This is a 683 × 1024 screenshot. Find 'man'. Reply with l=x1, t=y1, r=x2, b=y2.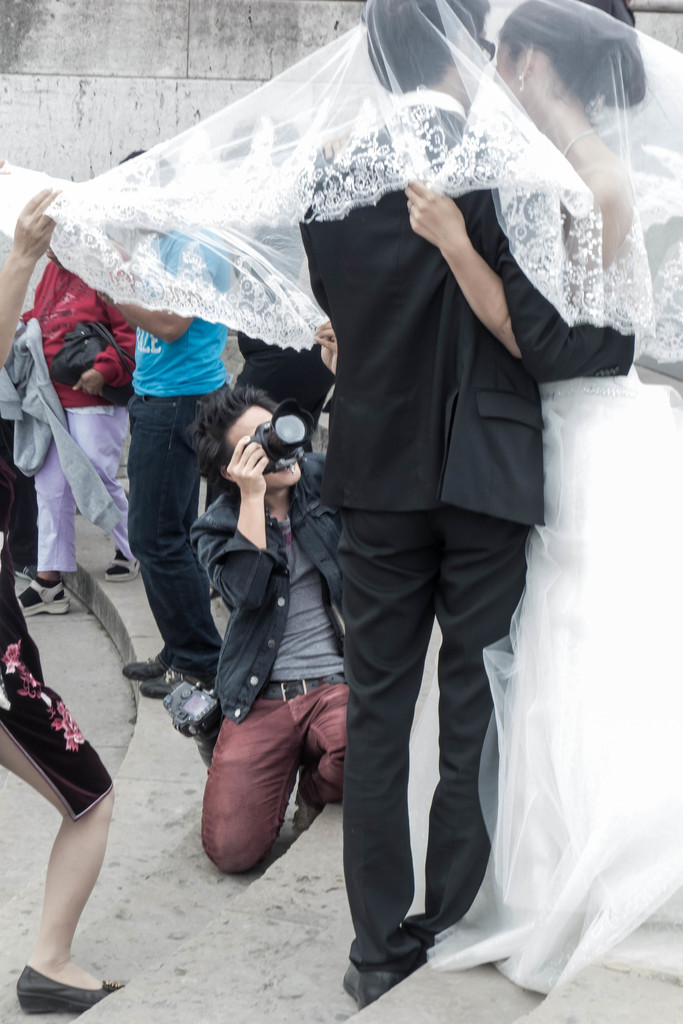
l=291, t=0, r=641, b=1014.
